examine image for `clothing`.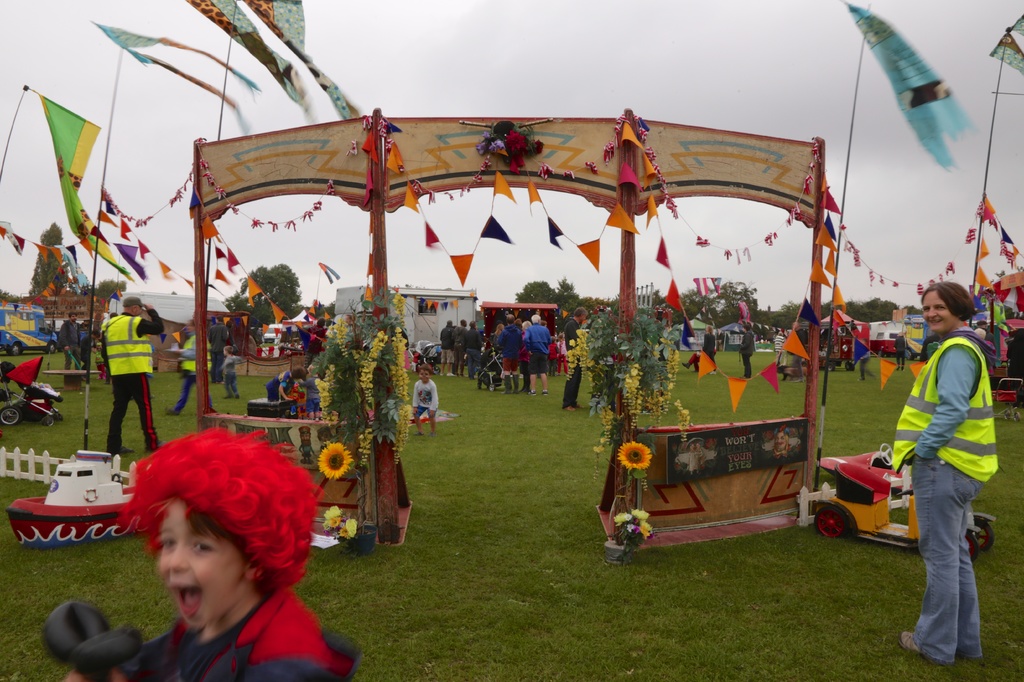
Examination result: (688,355,699,372).
